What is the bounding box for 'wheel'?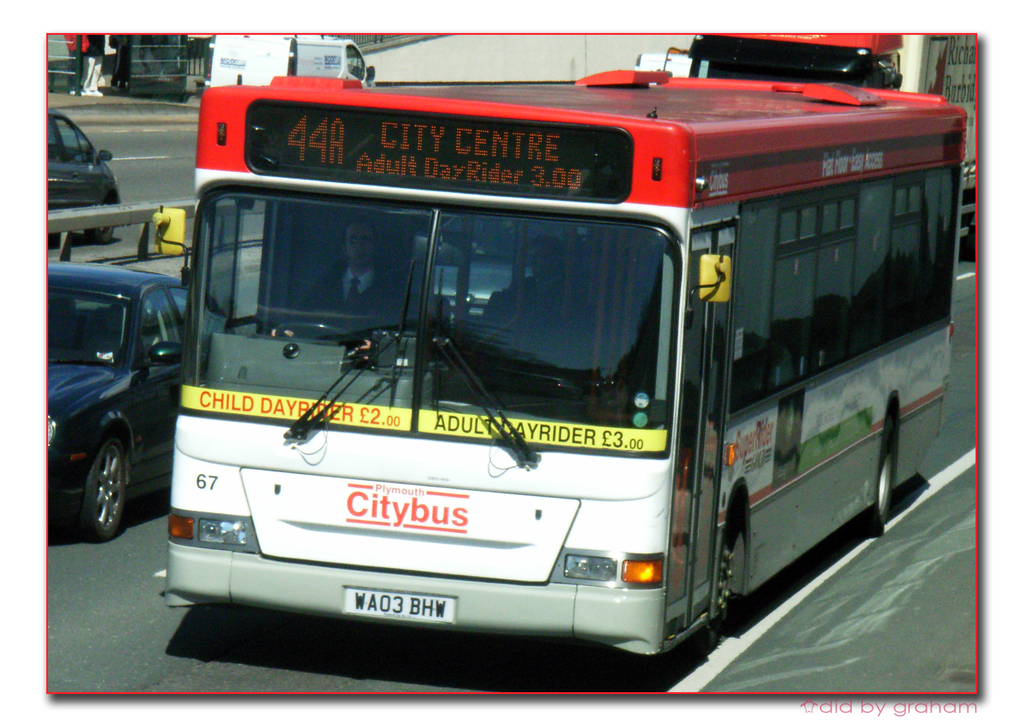
(72,430,125,541).
